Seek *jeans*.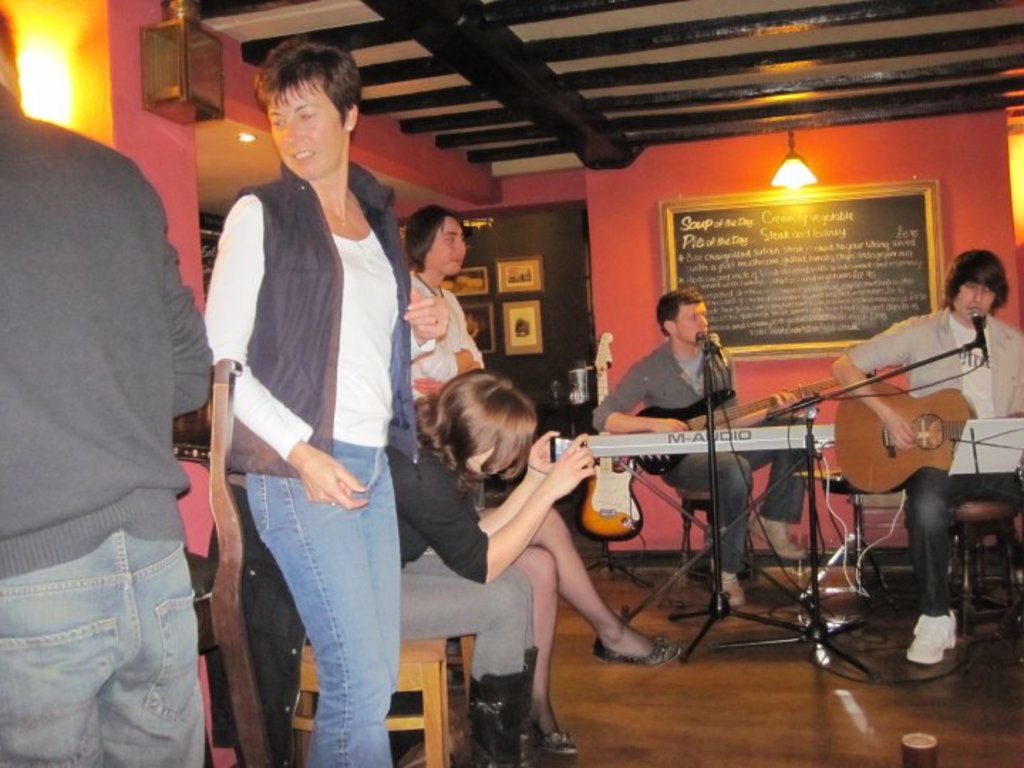
<region>906, 466, 963, 614</region>.
